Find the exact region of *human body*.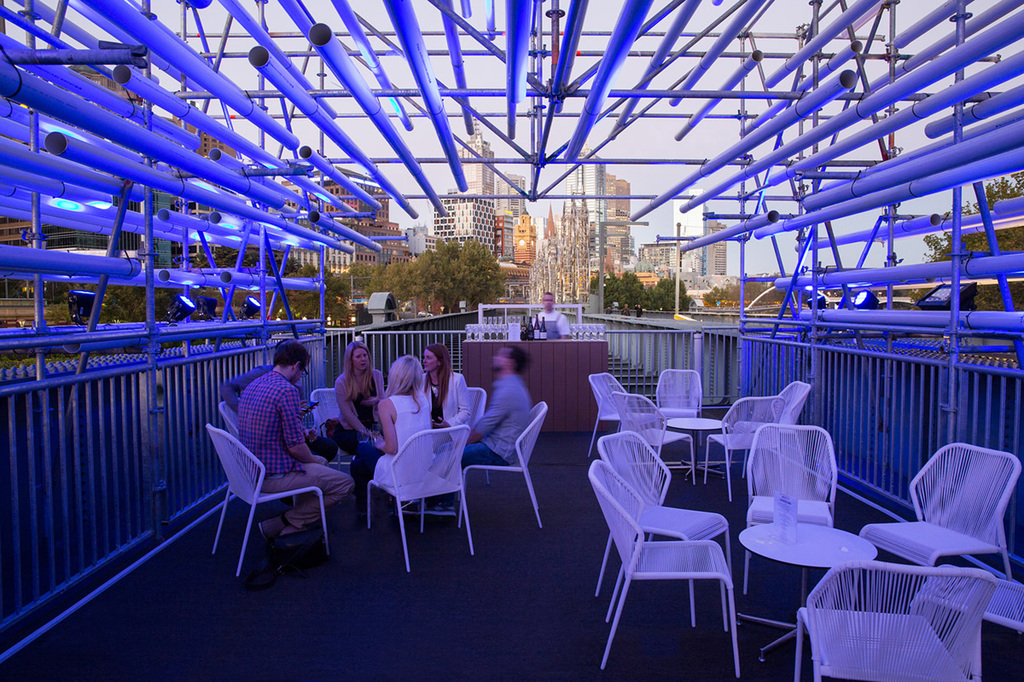
Exact region: <bbox>236, 340, 356, 563</bbox>.
